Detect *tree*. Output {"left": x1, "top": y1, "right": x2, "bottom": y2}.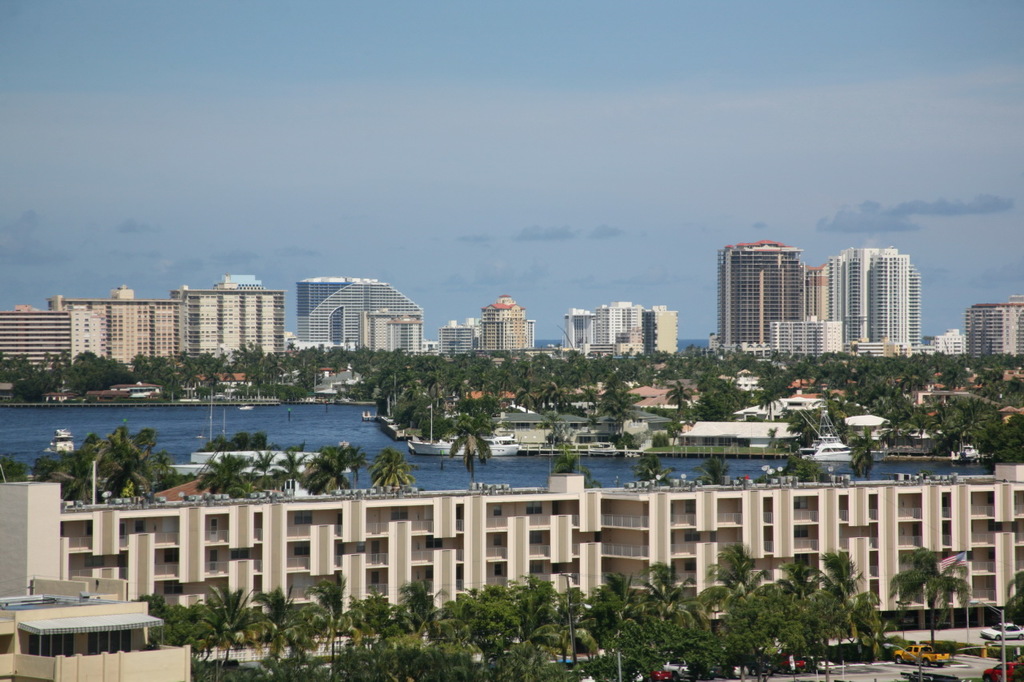
{"left": 889, "top": 544, "right": 972, "bottom": 656}.
